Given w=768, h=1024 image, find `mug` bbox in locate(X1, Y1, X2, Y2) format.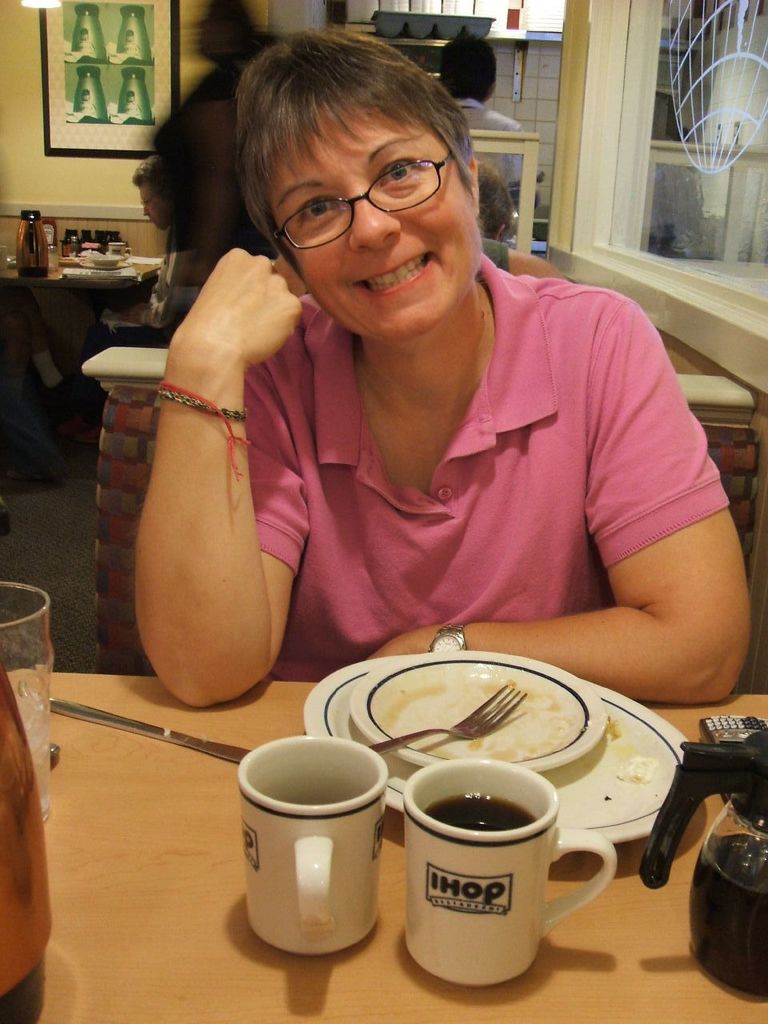
locate(239, 733, 385, 957).
